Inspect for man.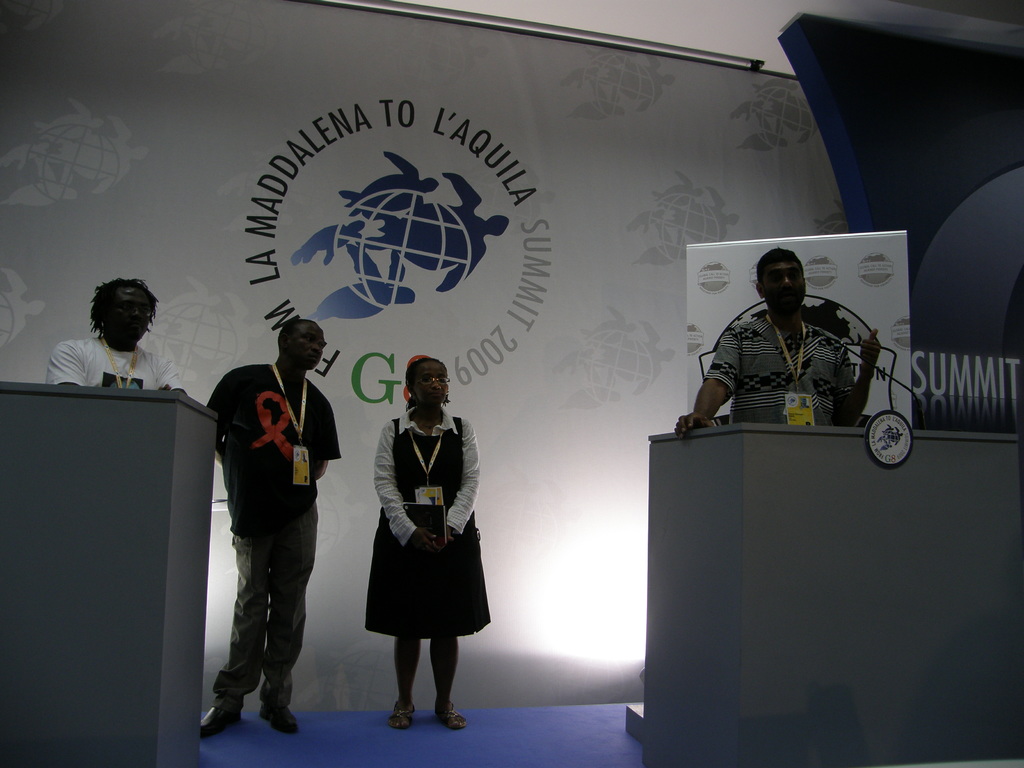
Inspection: x1=204 y1=319 x2=340 y2=737.
